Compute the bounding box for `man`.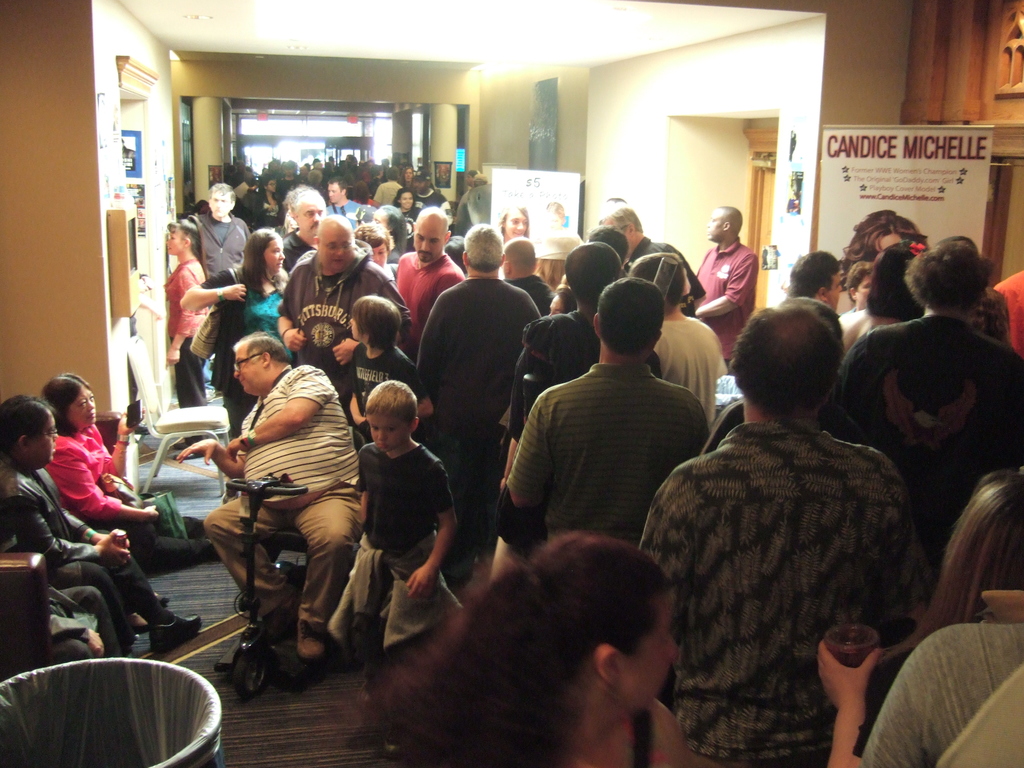
409, 223, 545, 547.
